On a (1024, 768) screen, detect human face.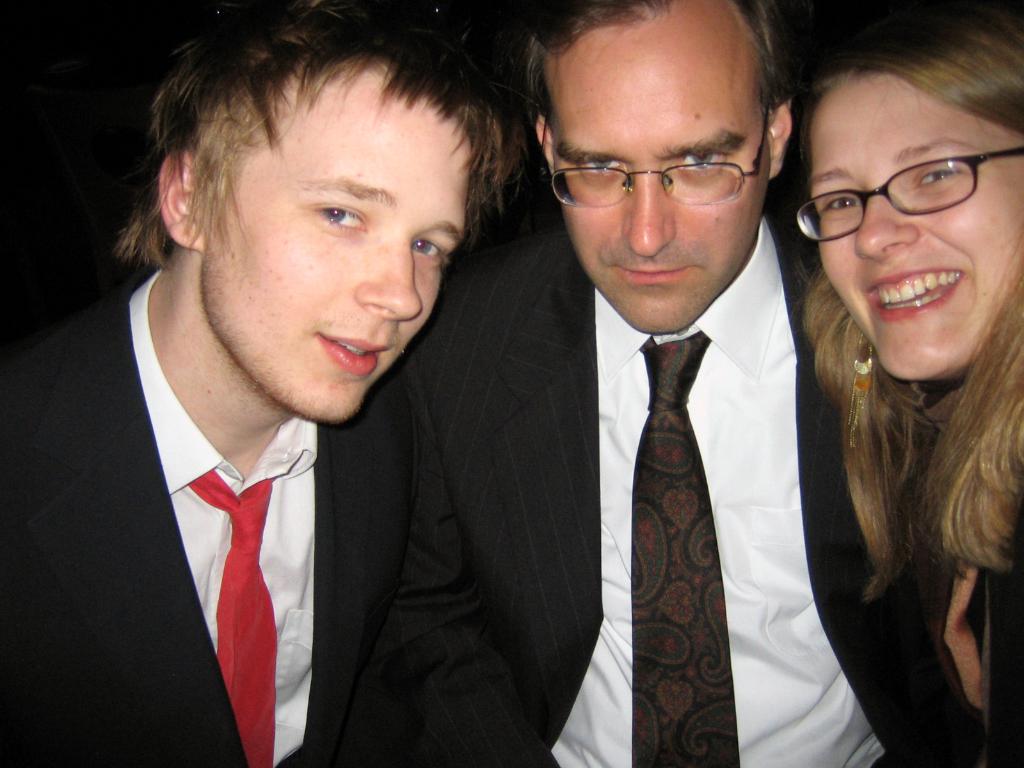
rect(543, 0, 772, 340).
